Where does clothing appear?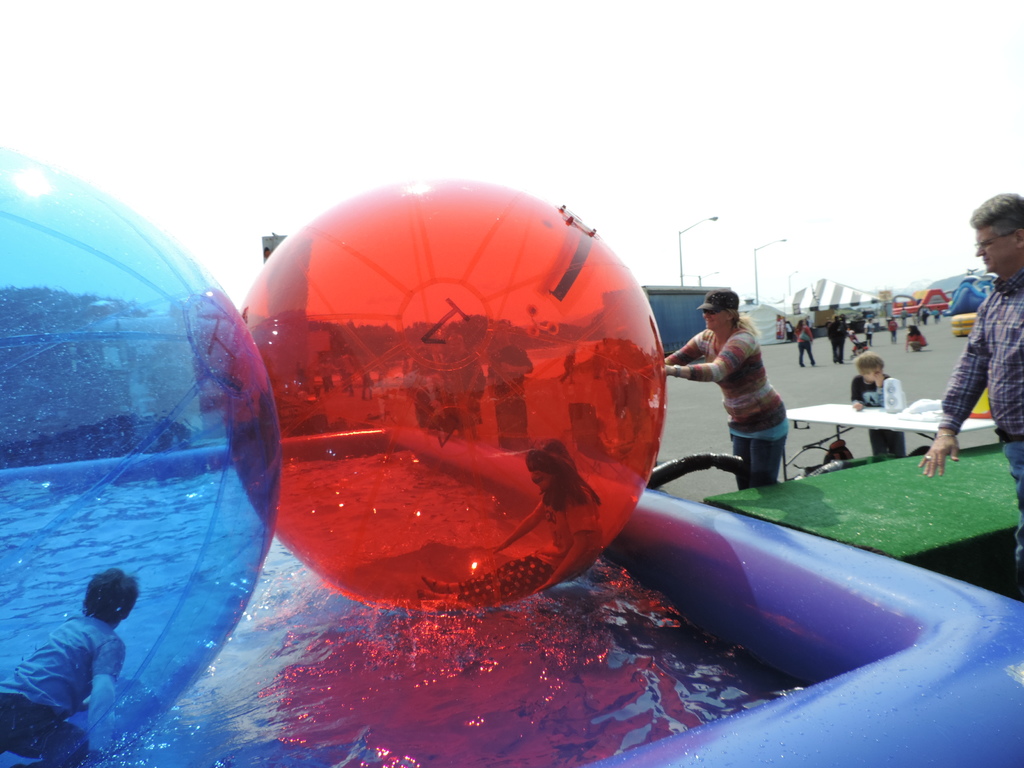
Appears at bbox(317, 363, 335, 389).
